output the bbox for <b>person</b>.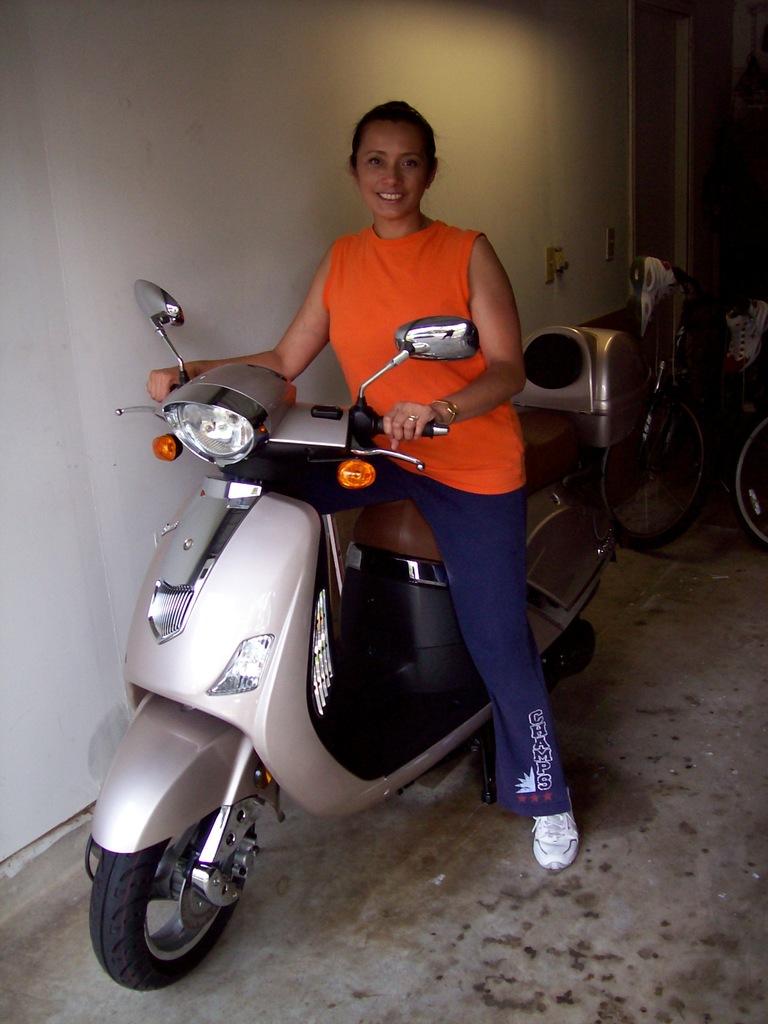
[163,138,548,863].
